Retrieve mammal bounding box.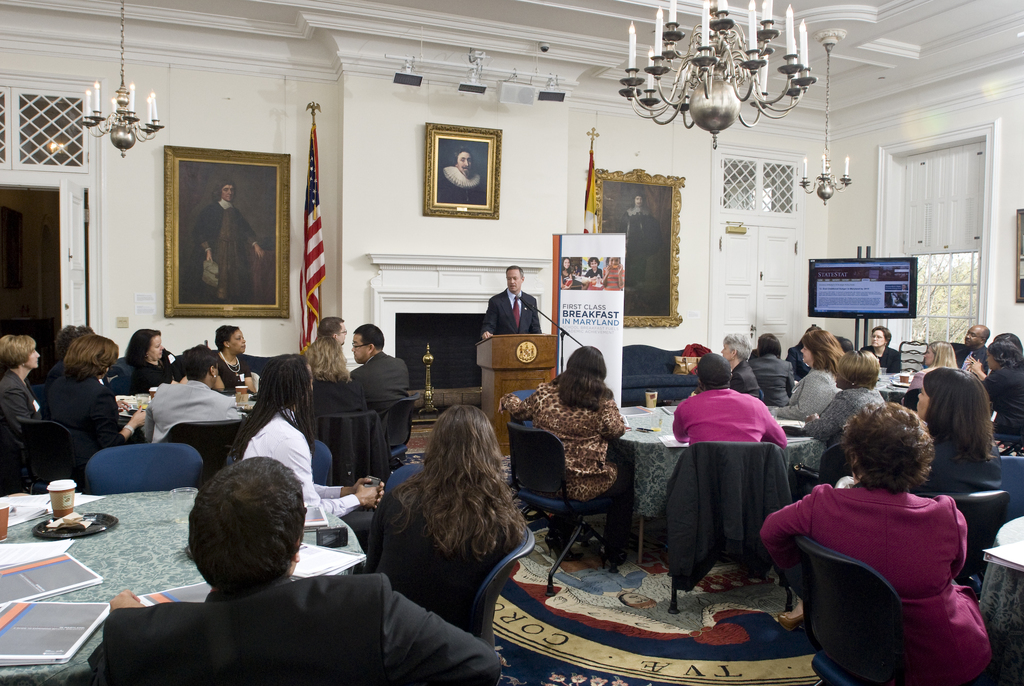
Bounding box: <bbox>142, 343, 241, 446</bbox>.
